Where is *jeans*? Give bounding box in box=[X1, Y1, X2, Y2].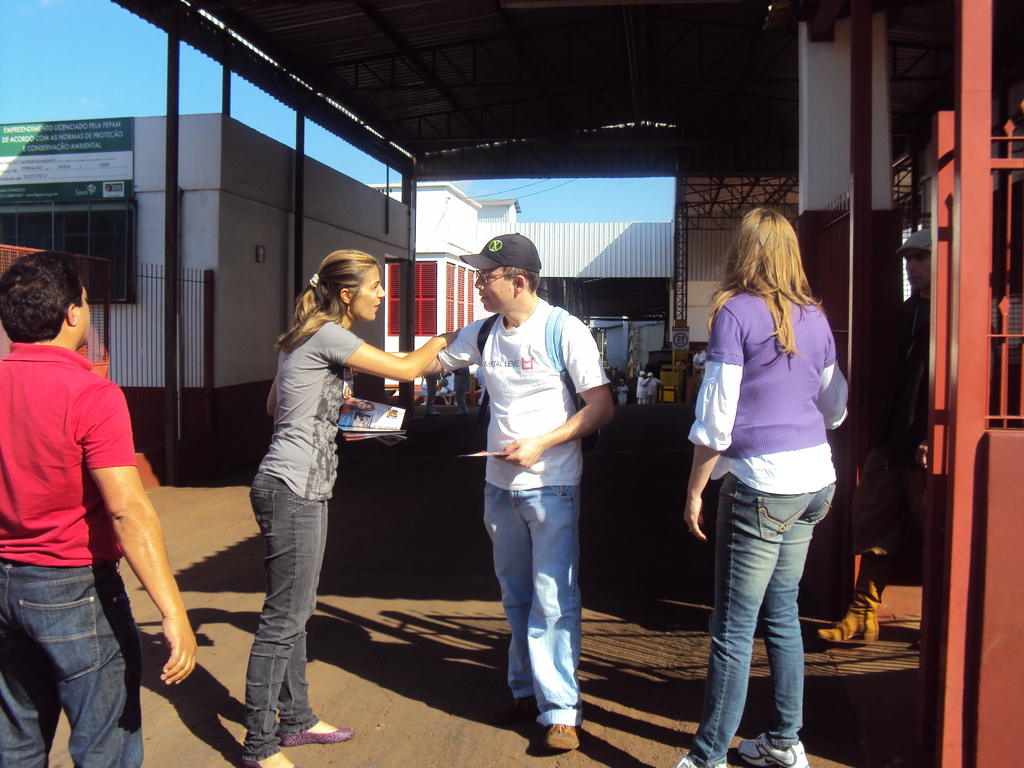
box=[243, 468, 322, 761].
